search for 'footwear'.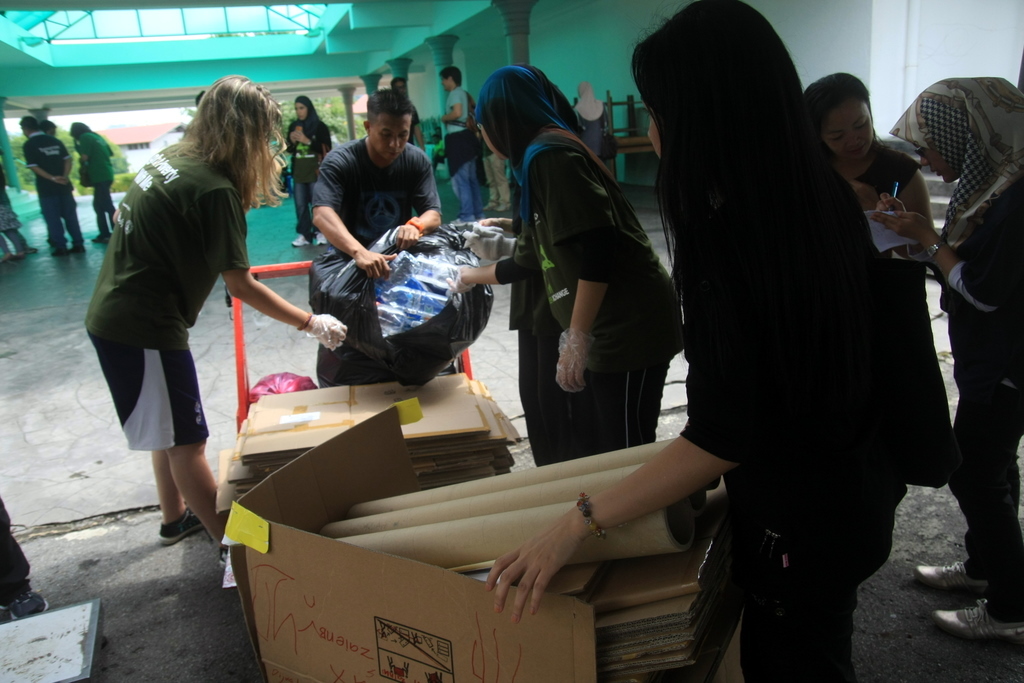
Found at <box>915,554,981,586</box>.
